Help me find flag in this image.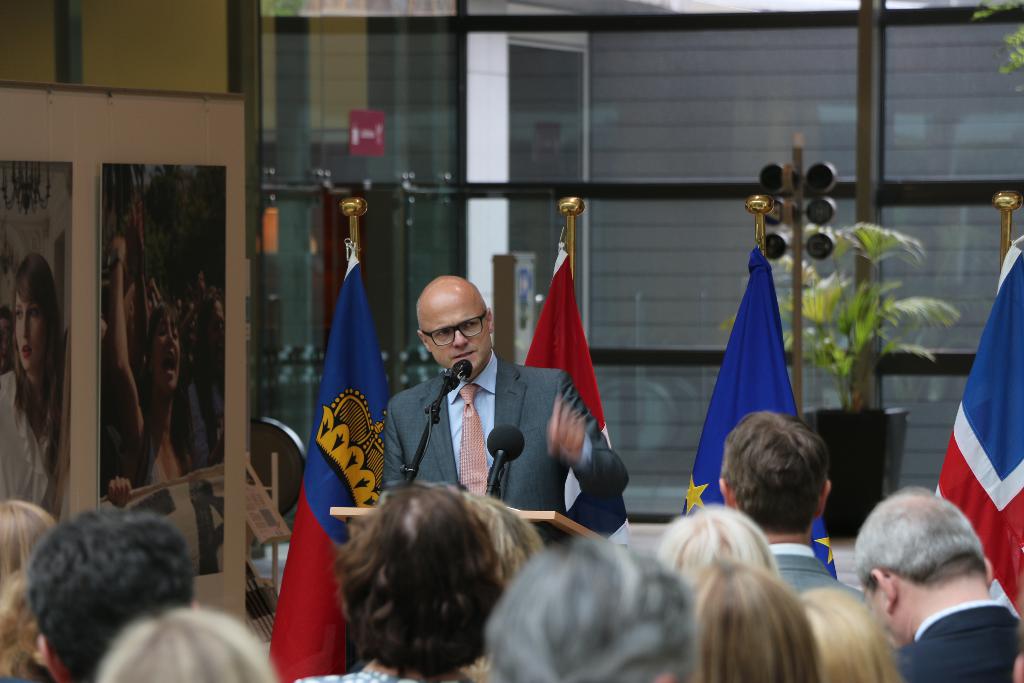
Found it: <region>688, 248, 832, 573</region>.
